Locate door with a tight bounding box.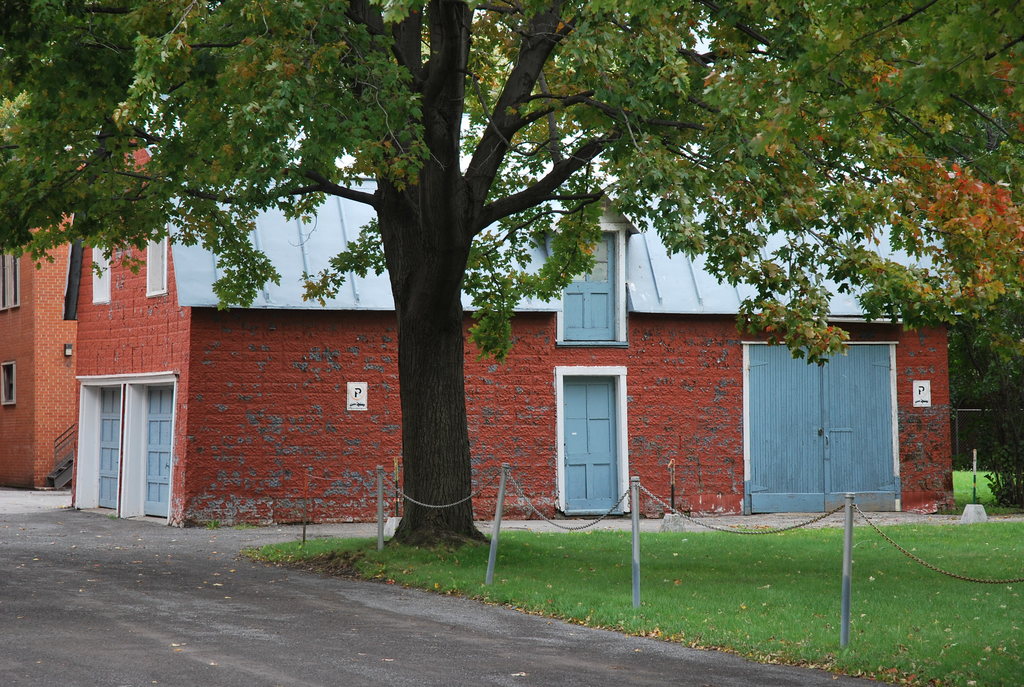
region(143, 383, 177, 519).
